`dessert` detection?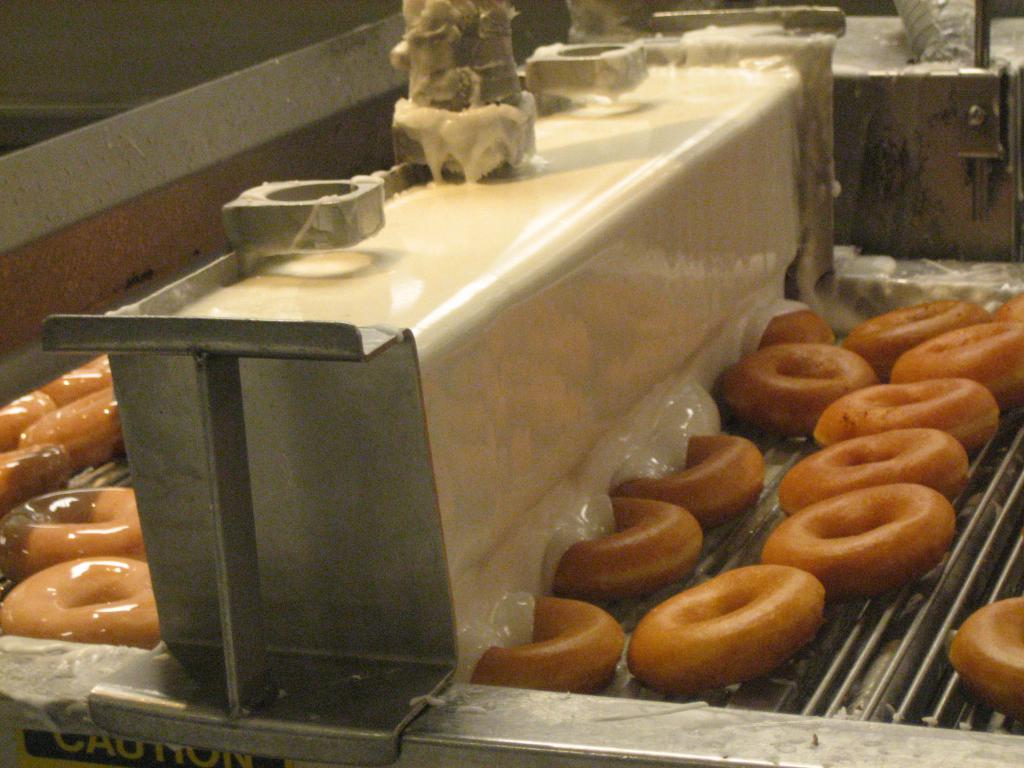
bbox=[0, 458, 67, 504]
